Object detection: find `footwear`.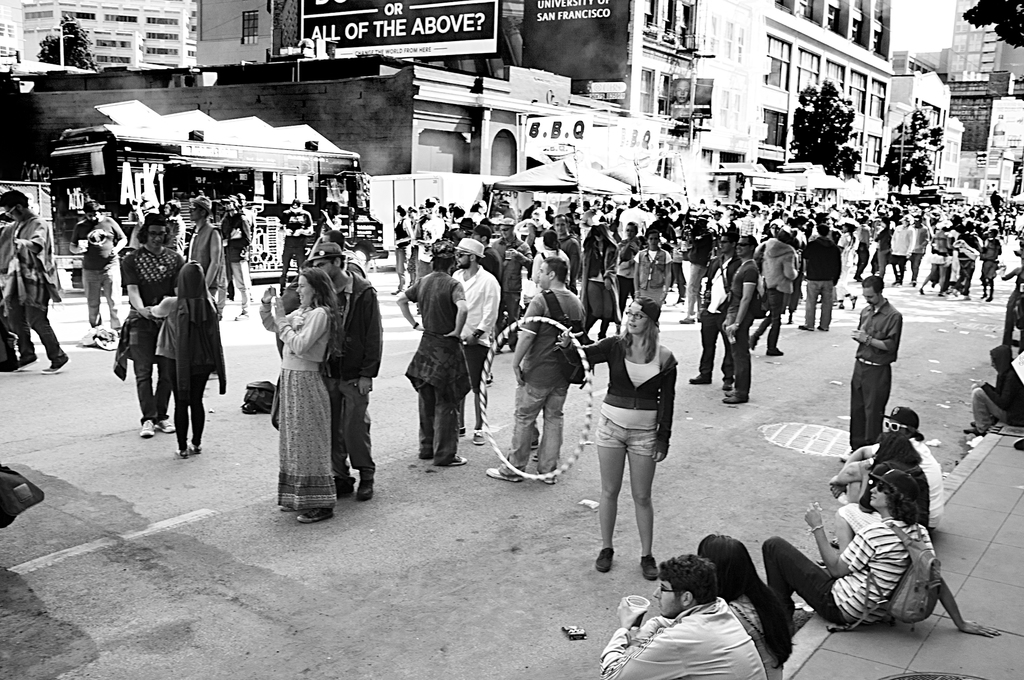
(680,314,698,324).
